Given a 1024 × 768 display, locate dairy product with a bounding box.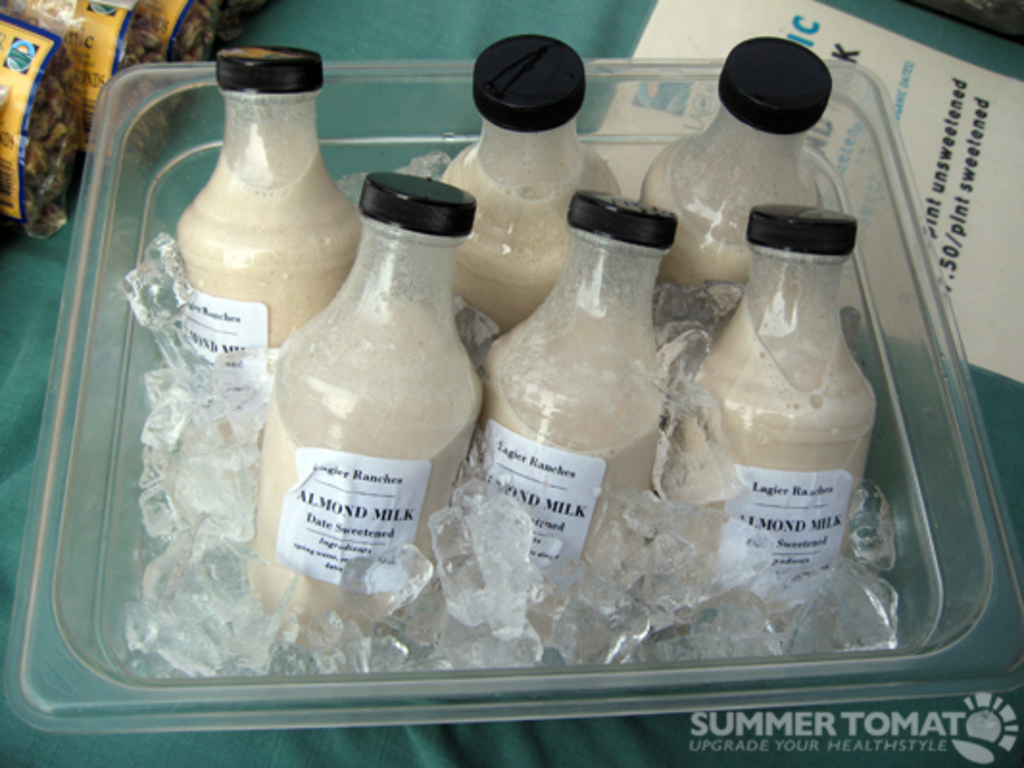
Located: {"left": 647, "top": 150, "right": 817, "bottom": 303}.
